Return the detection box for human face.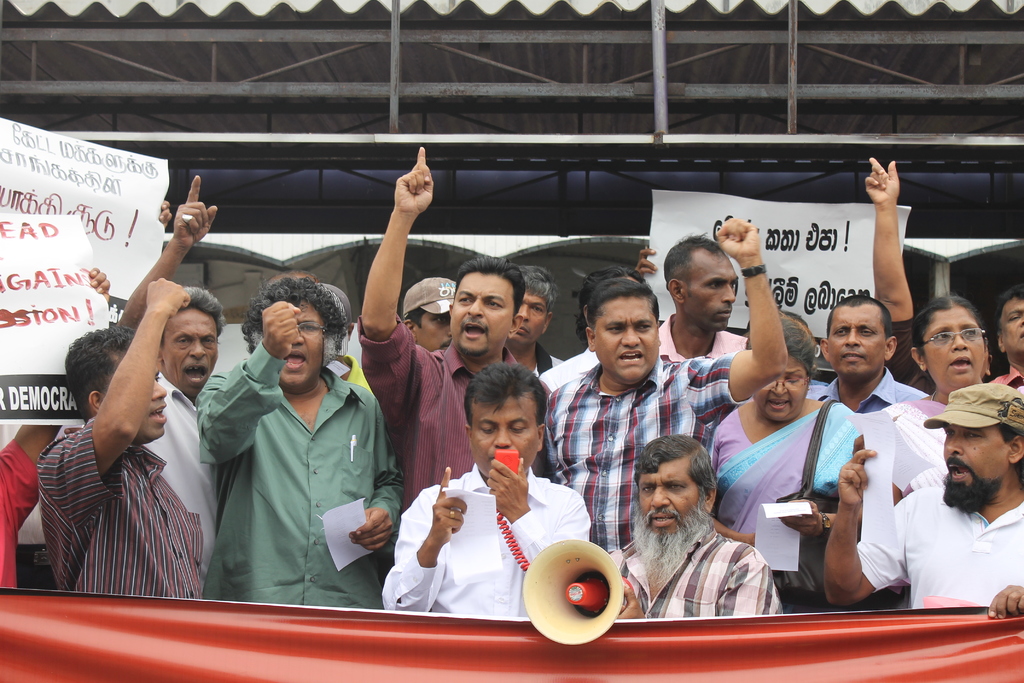
bbox(163, 308, 223, 398).
